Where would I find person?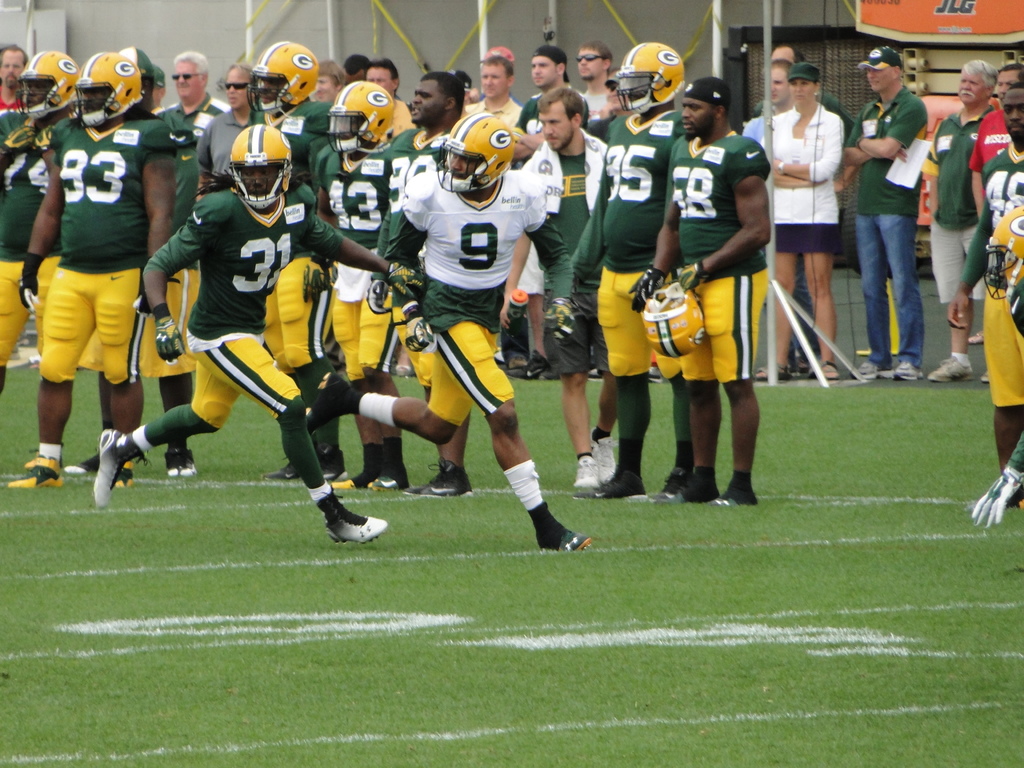
At (927,61,989,375).
